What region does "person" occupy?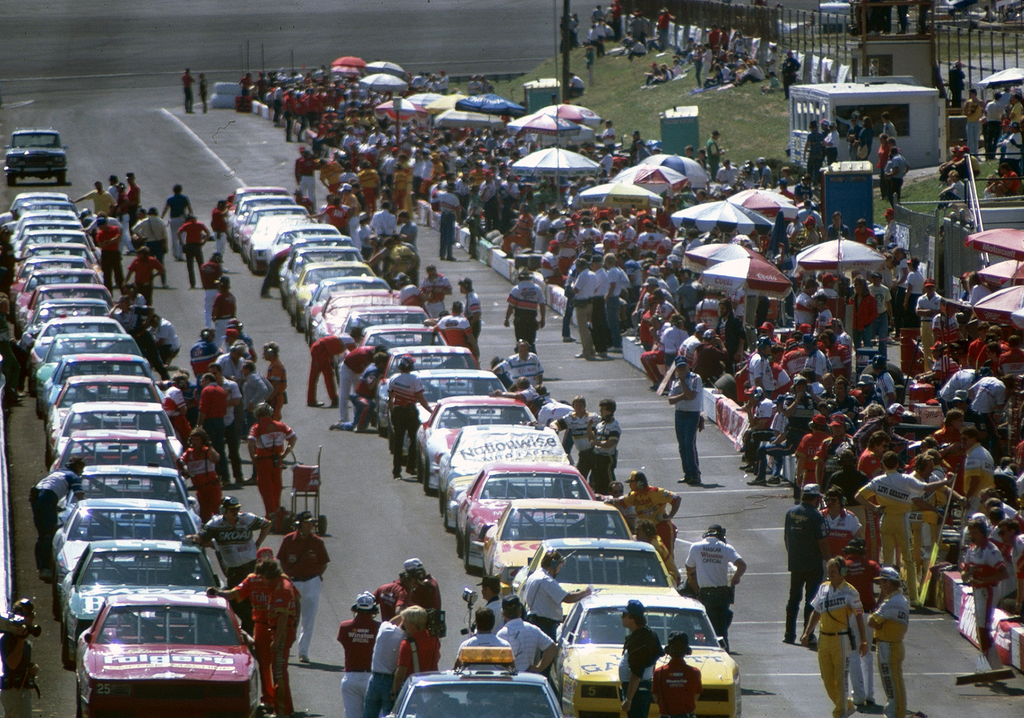
{"x1": 207, "y1": 548, "x2": 289, "y2": 707}.
